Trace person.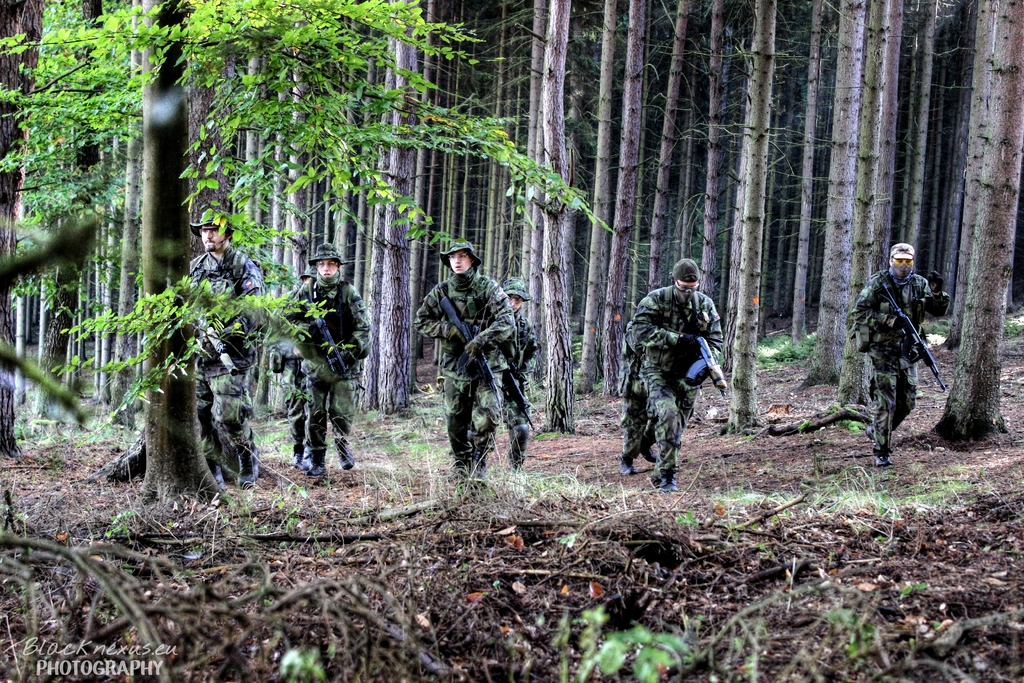
Traced to 621,255,726,498.
